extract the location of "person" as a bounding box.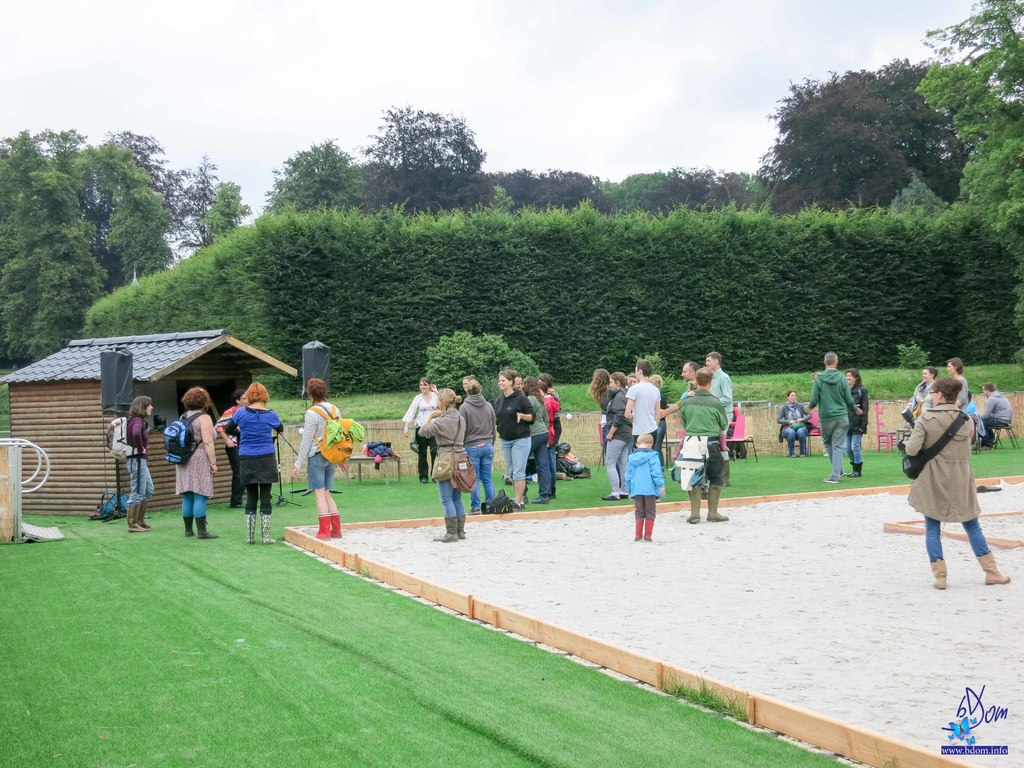
bbox=(813, 352, 863, 482).
